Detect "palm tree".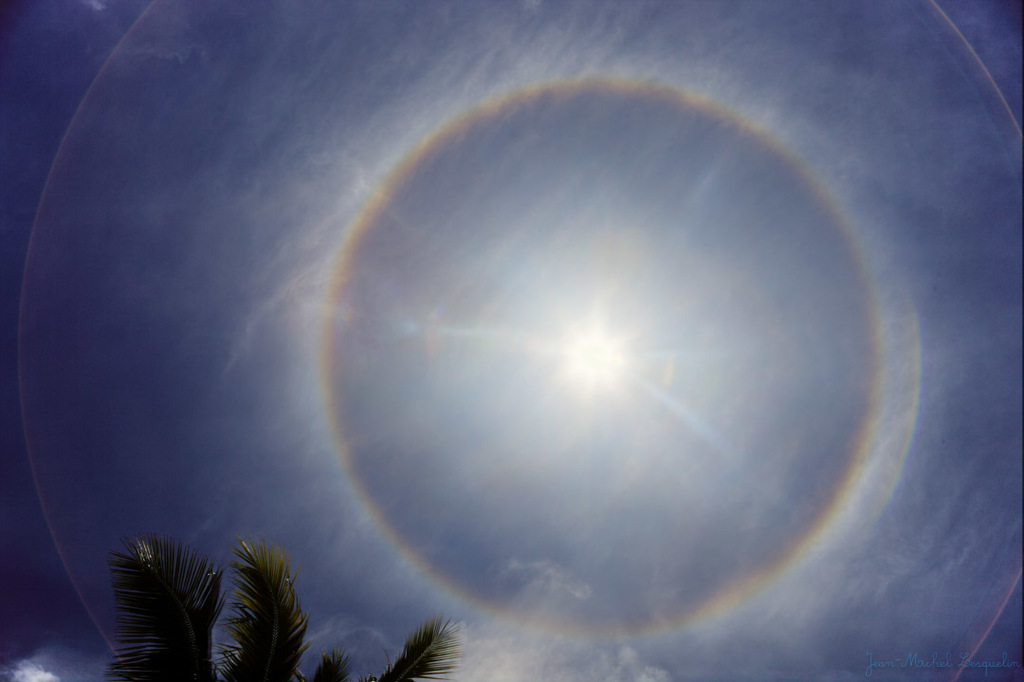
Detected at [101,536,453,681].
